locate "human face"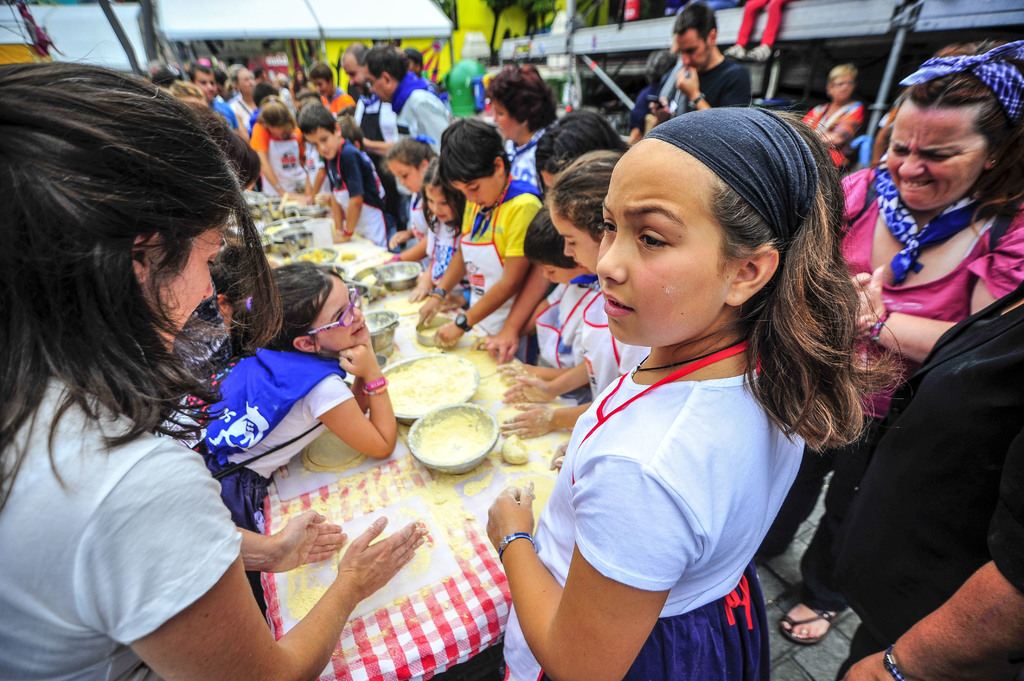
crop(147, 228, 228, 354)
